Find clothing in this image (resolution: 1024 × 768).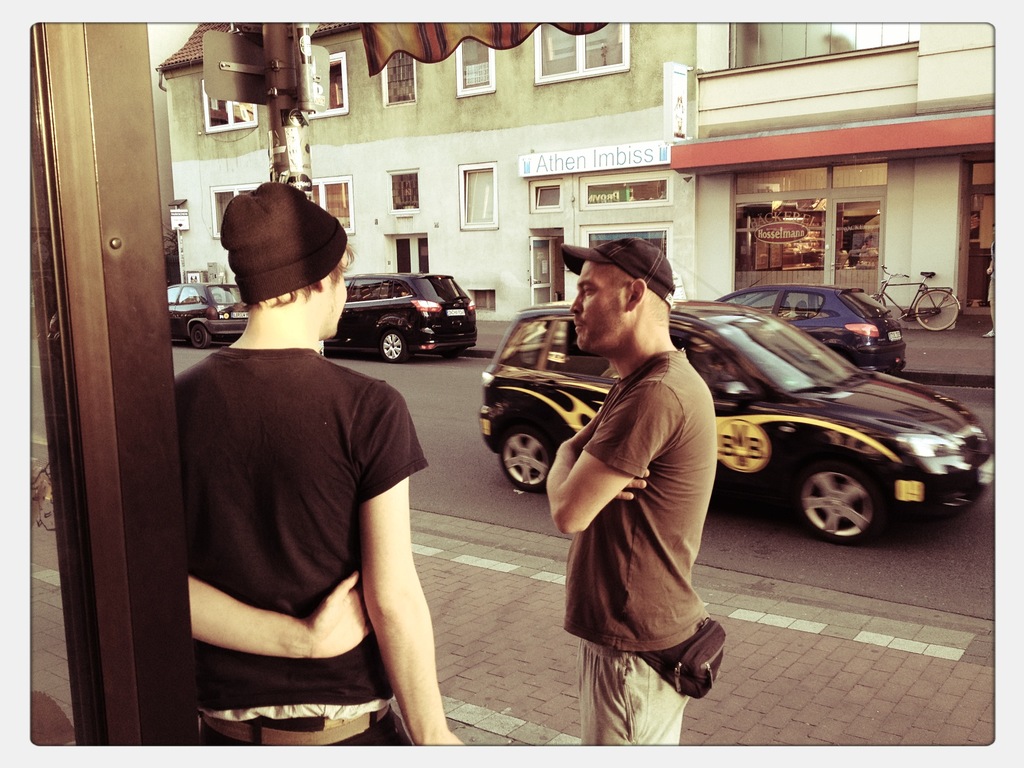
(176,281,427,740).
